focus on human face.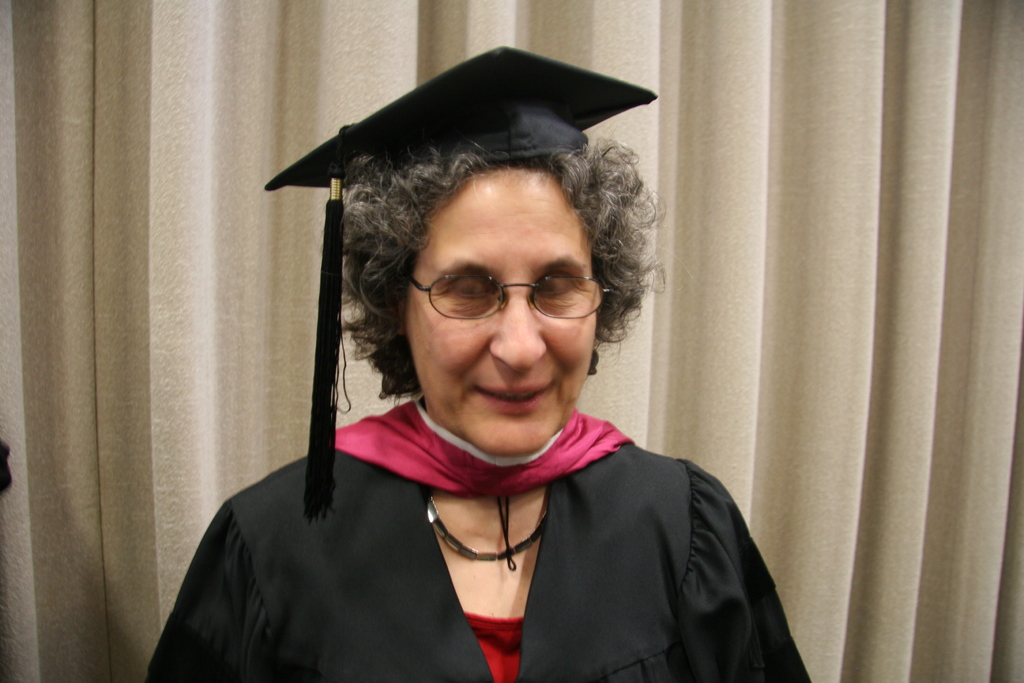
Focused at x1=401 y1=170 x2=596 y2=454.
